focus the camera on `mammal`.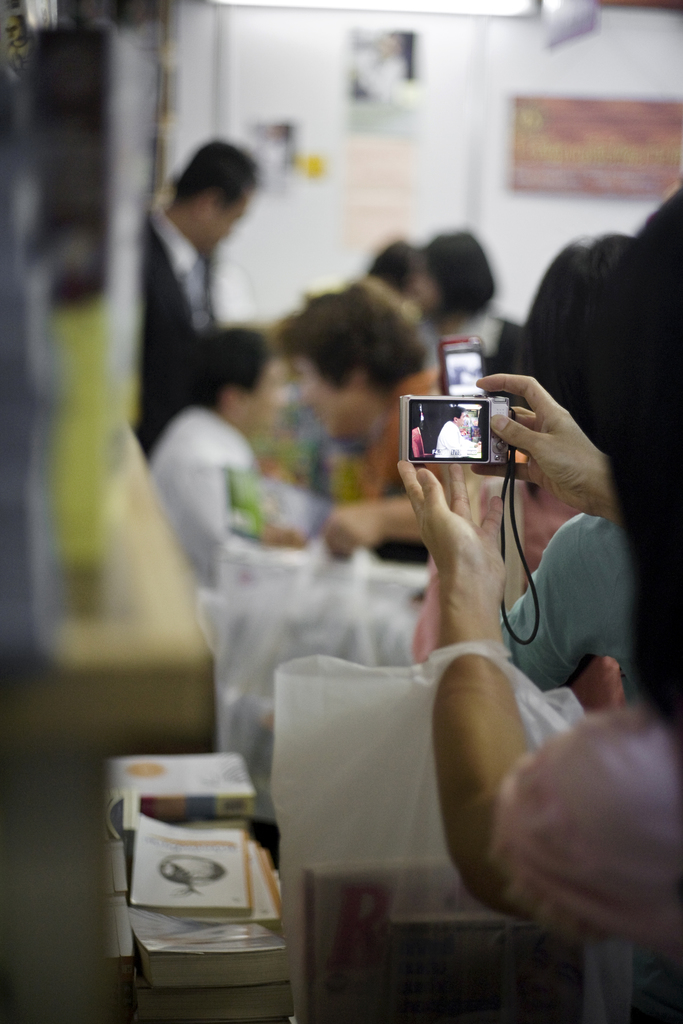
Focus region: x1=497 y1=511 x2=649 y2=714.
